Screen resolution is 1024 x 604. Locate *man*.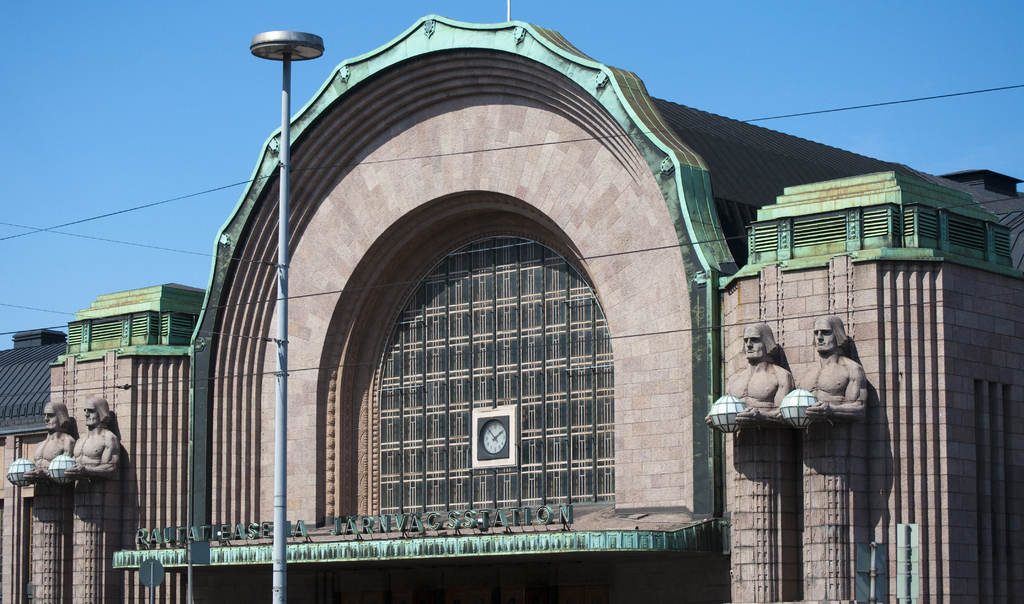
bbox=[0, 397, 79, 488].
